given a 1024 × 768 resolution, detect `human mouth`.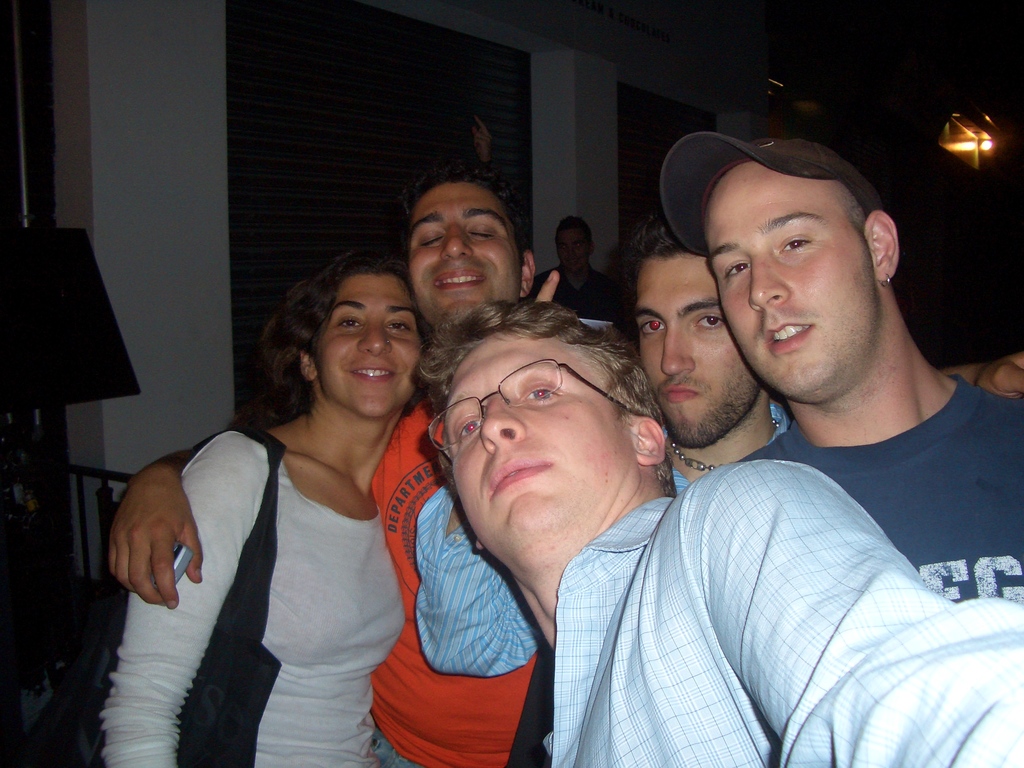
(350,352,397,385).
